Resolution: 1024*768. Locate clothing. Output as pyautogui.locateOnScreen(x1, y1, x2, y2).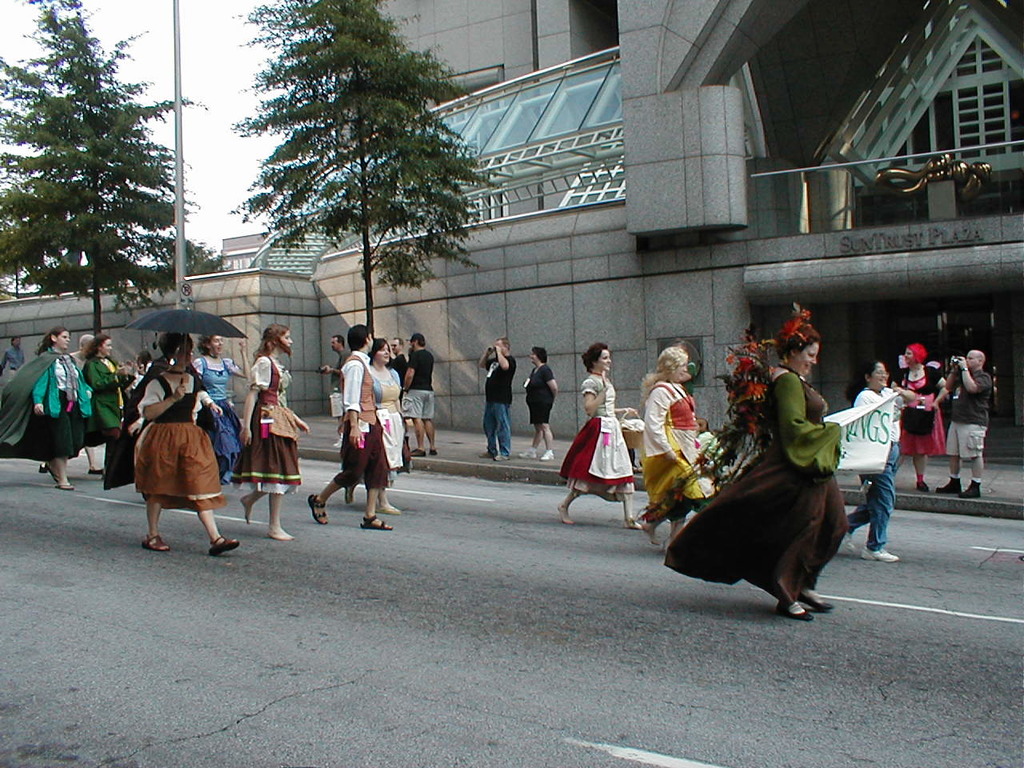
pyautogui.locateOnScreen(558, 368, 652, 502).
